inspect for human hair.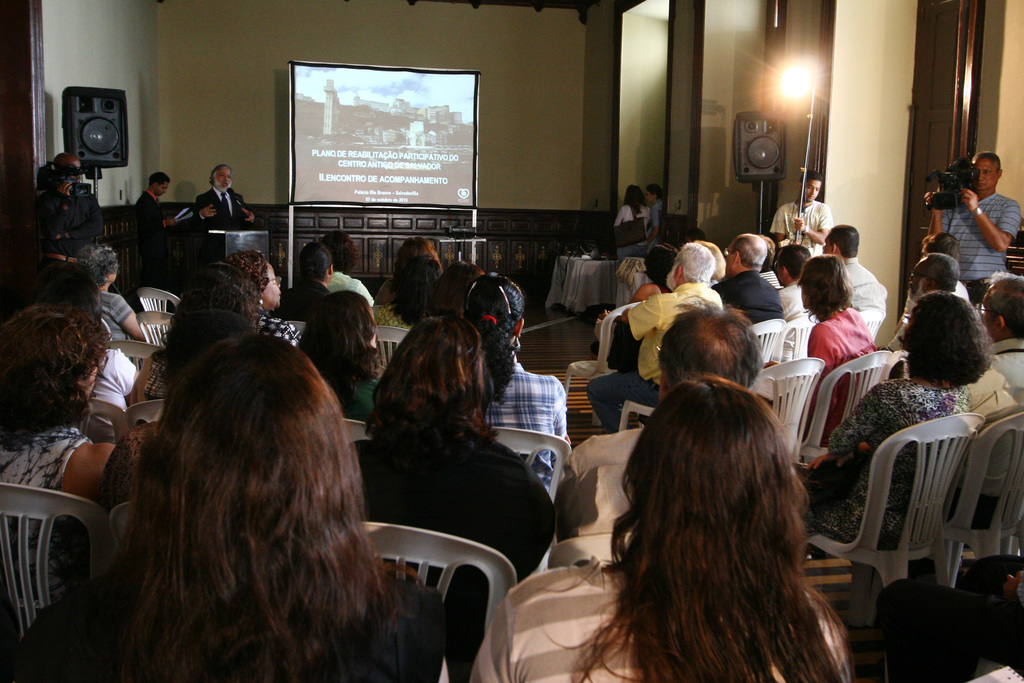
Inspection: 374, 313, 500, 450.
